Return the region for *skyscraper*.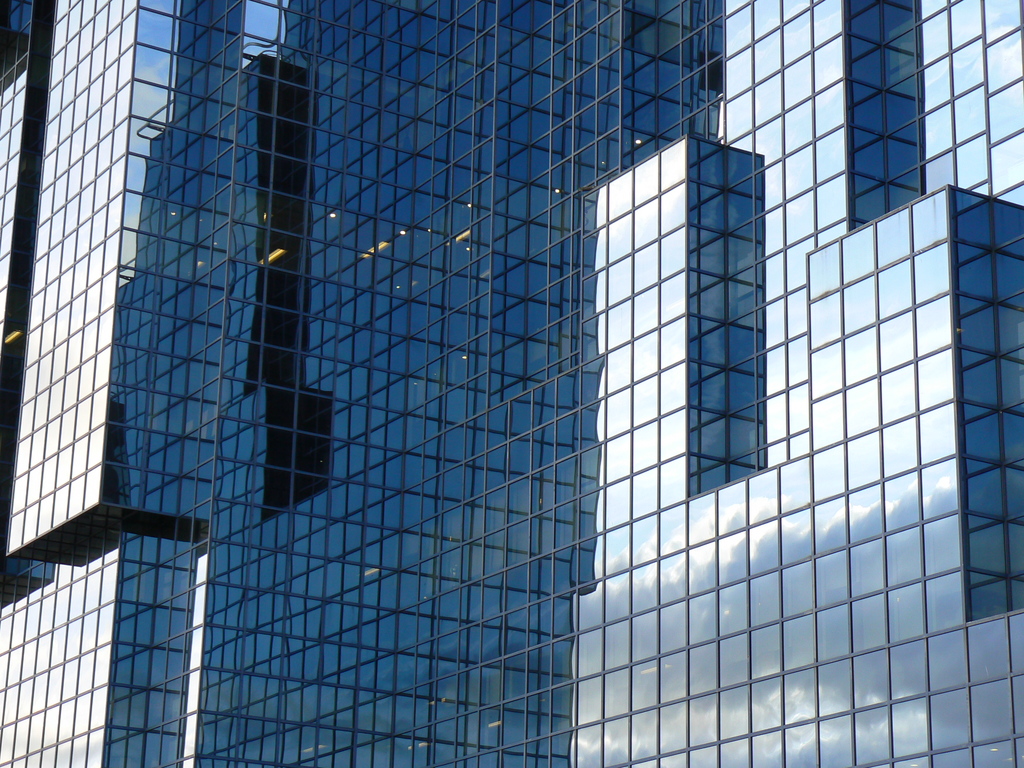
left=0, top=0, right=1023, bottom=767.
